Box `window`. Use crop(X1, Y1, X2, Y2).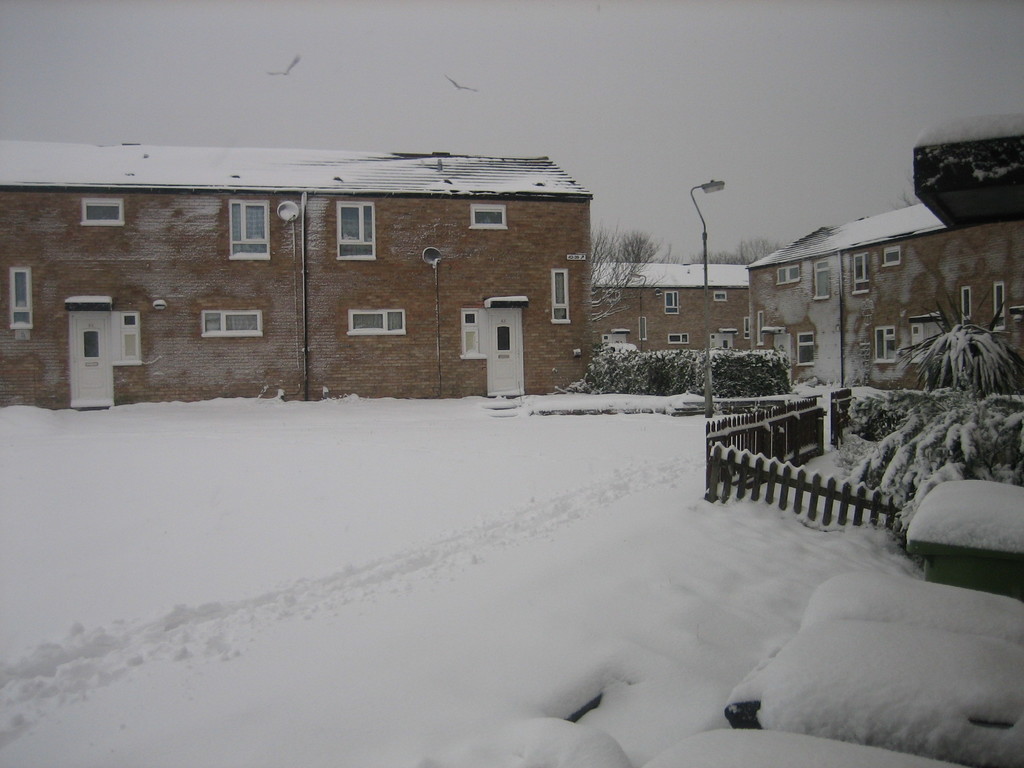
crop(959, 287, 969, 331).
